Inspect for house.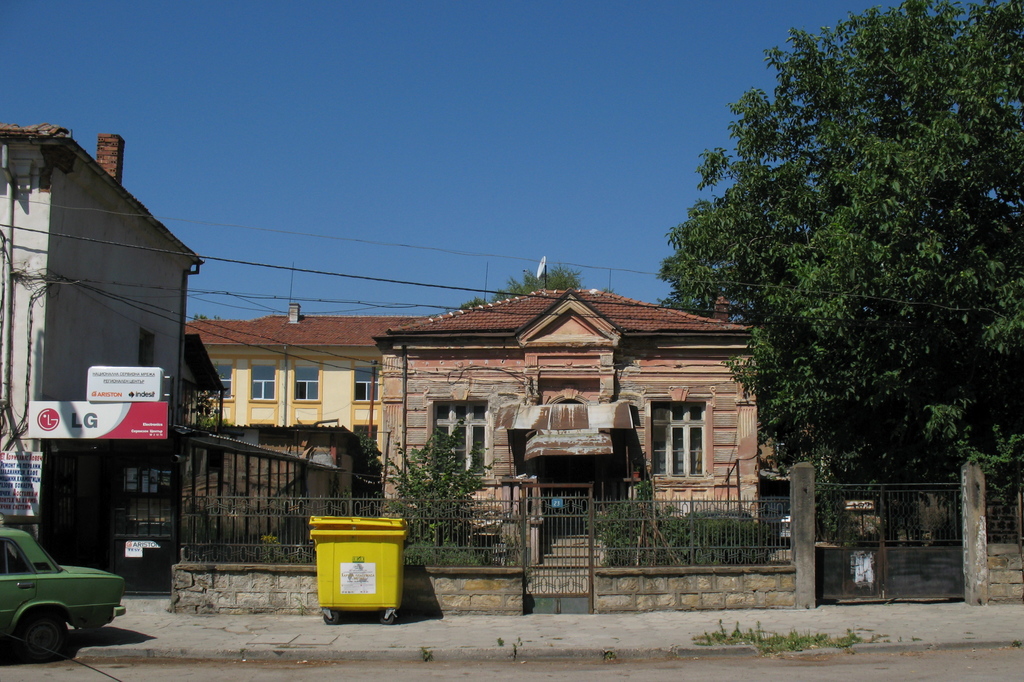
Inspection: <region>177, 296, 430, 504</region>.
